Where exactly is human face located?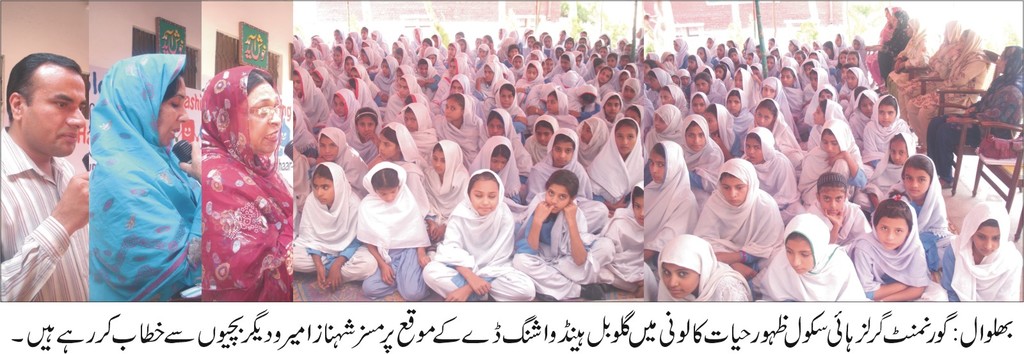
Its bounding box is {"left": 375, "top": 185, "right": 399, "bottom": 201}.
